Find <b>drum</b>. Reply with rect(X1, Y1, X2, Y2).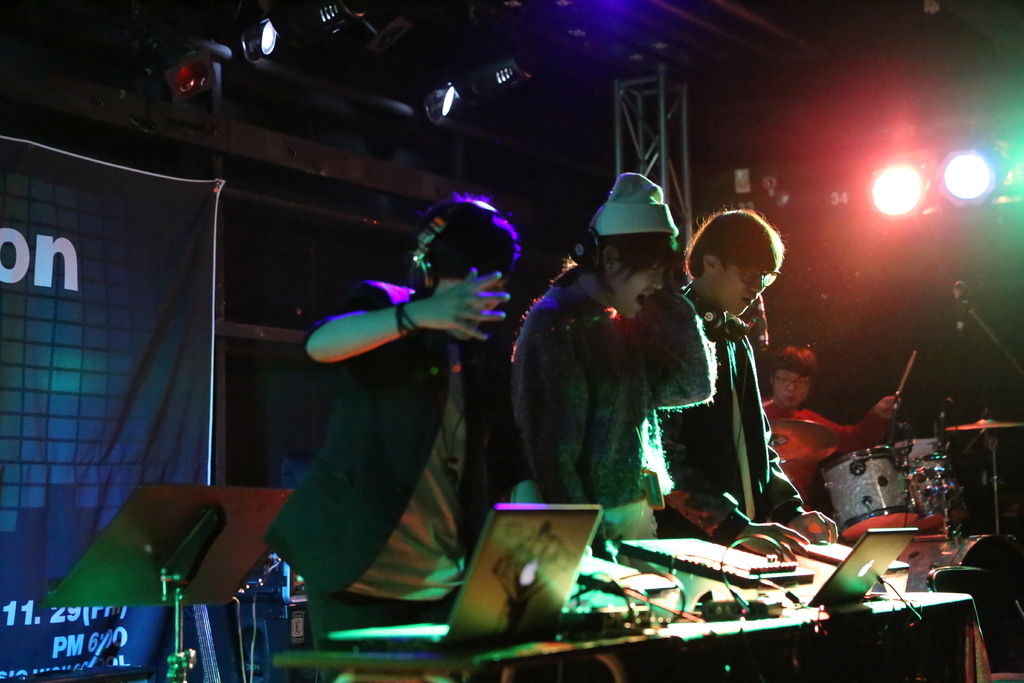
rect(895, 439, 970, 532).
